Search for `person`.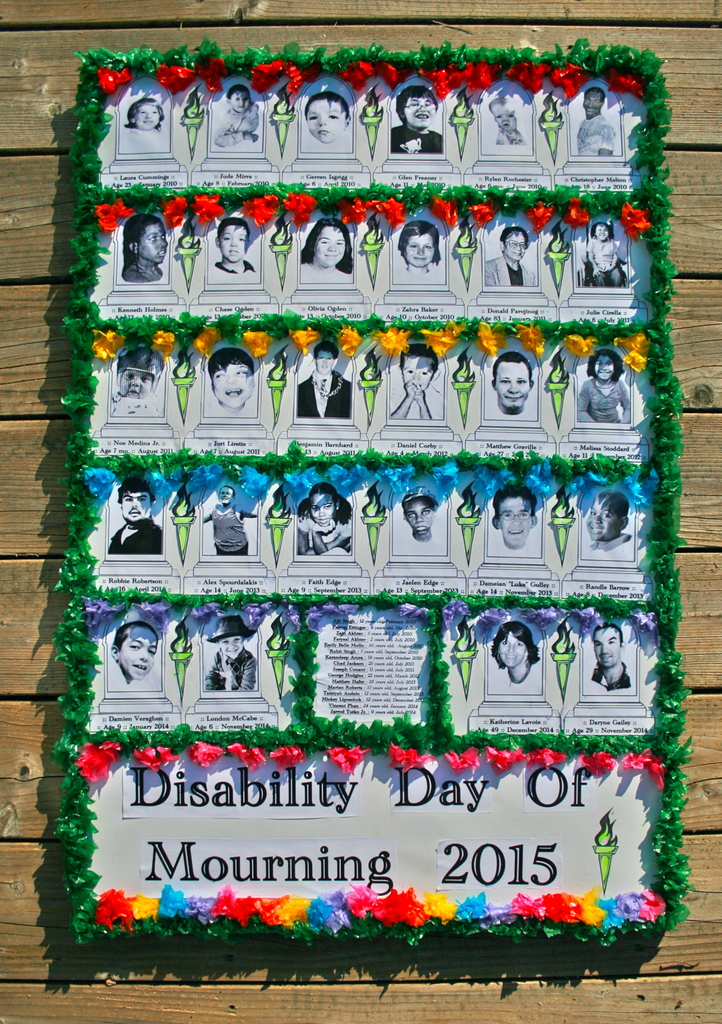
Found at 485,476,554,564.
